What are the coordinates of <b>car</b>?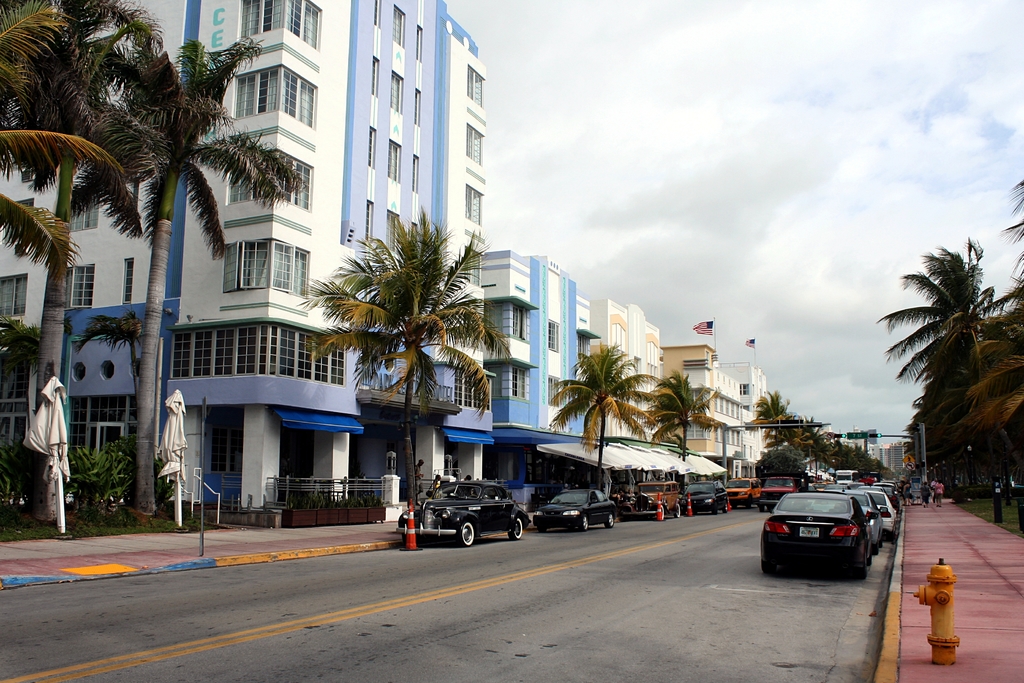
detection(684, 475, 733, 508).
